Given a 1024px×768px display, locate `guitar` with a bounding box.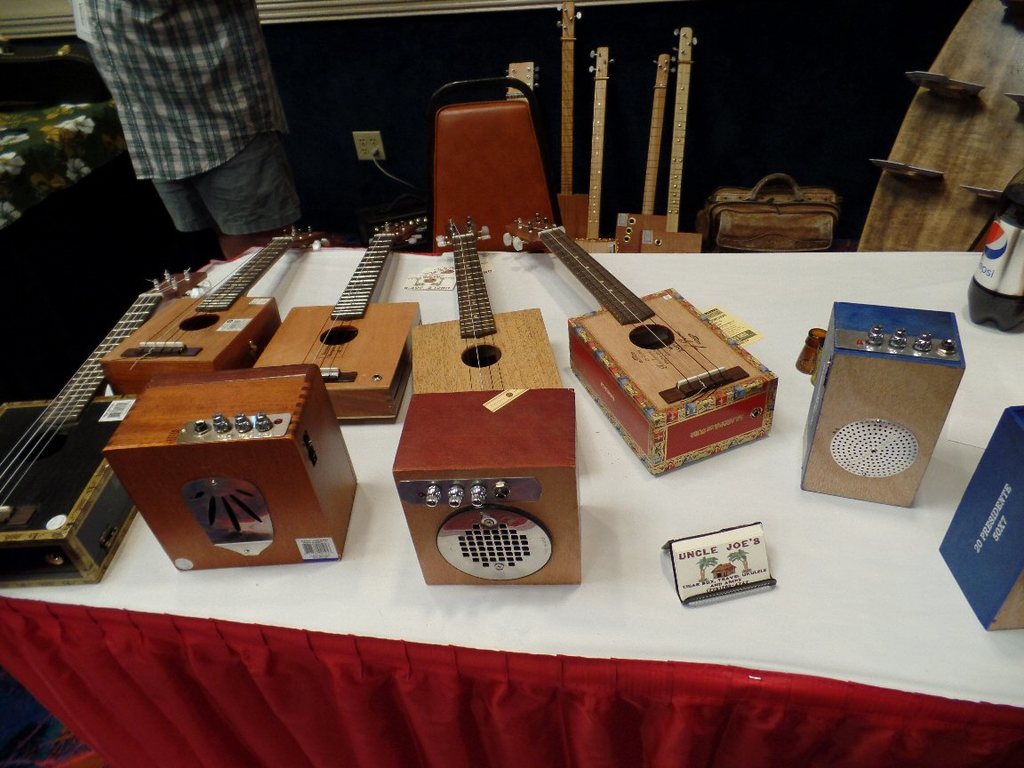
Located: box=[546, 0, 588, 230].
